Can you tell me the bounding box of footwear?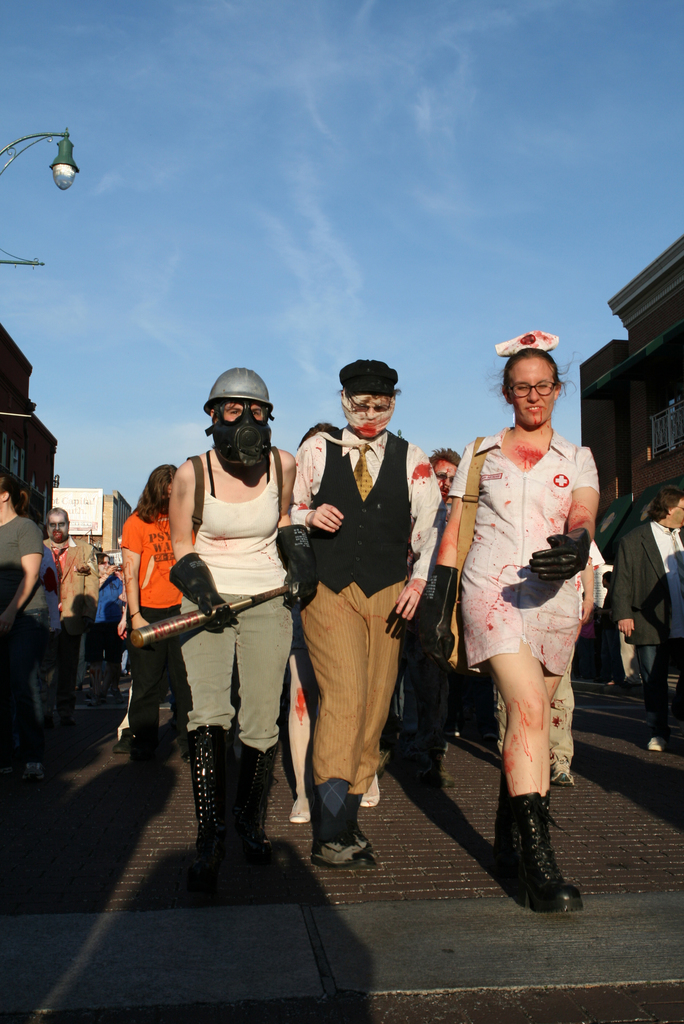
bbox=(355, 822, 380, 855).
